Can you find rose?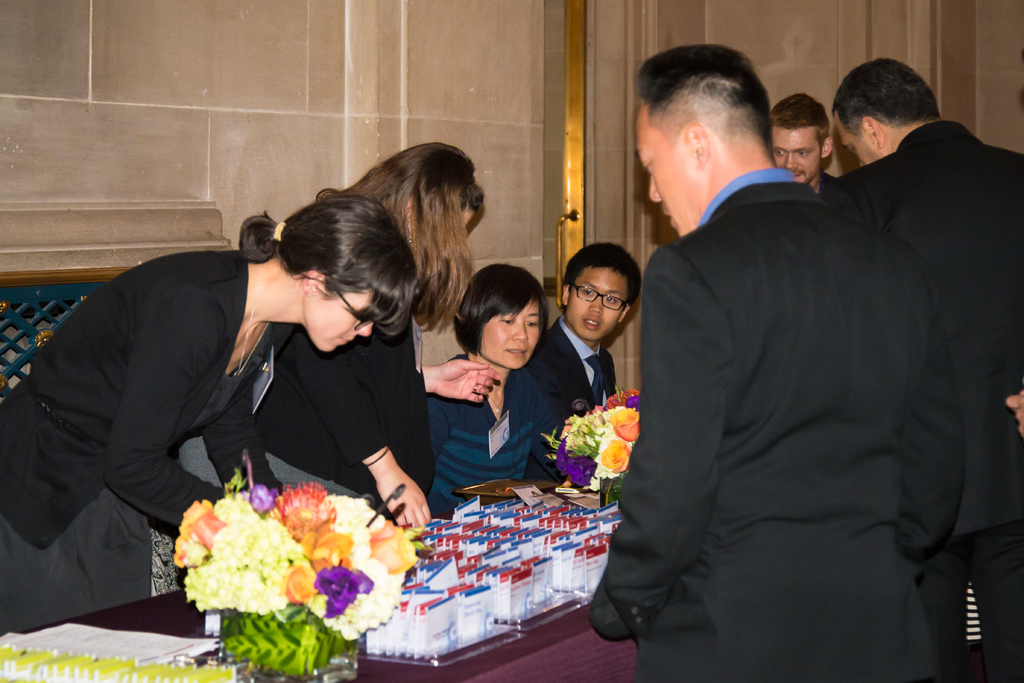
Yes, bounding box: 285, 568, 316, 606.
